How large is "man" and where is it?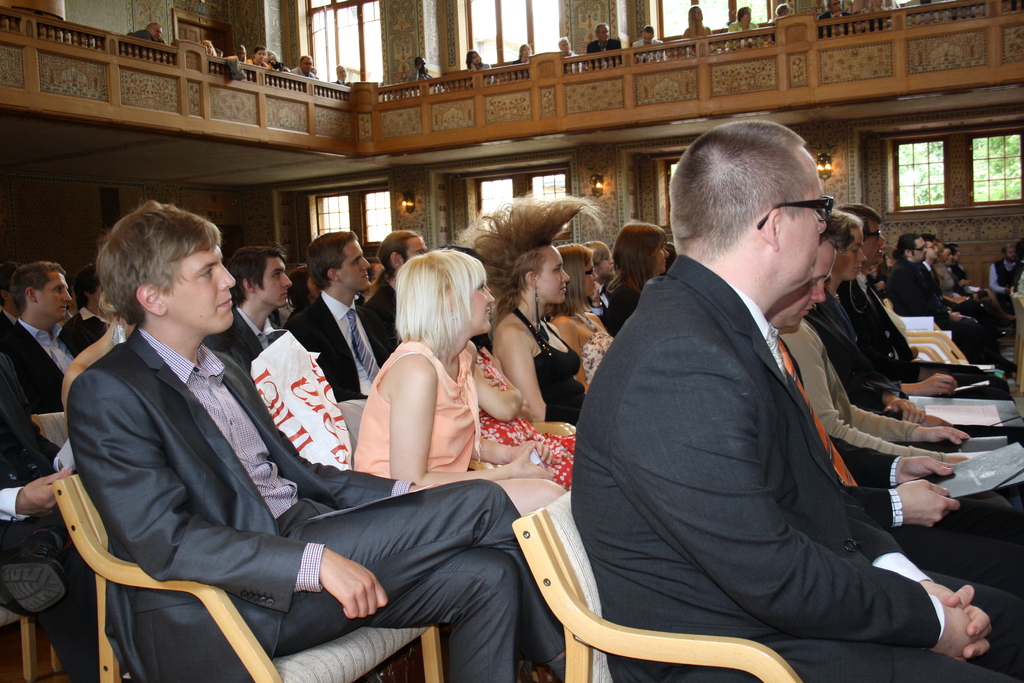
Bounding box: pyautogui.locateOnScreen(289, 56, 321, 90).
